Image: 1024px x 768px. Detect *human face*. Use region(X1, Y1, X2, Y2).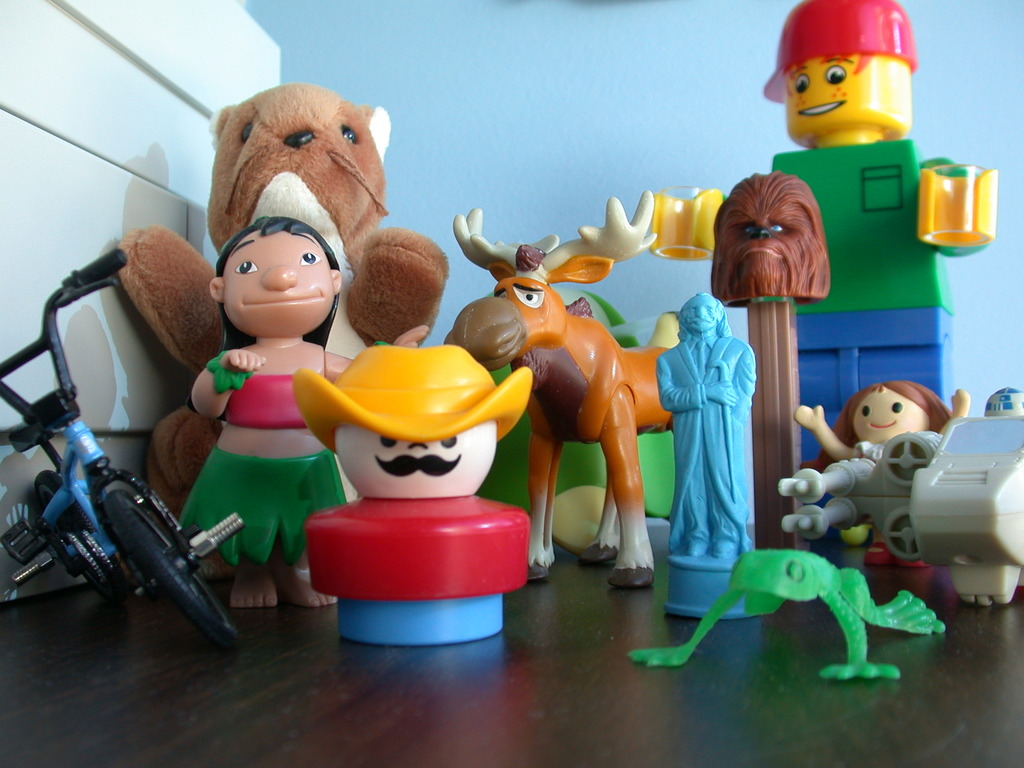
region(785, 54, 872, 123).
